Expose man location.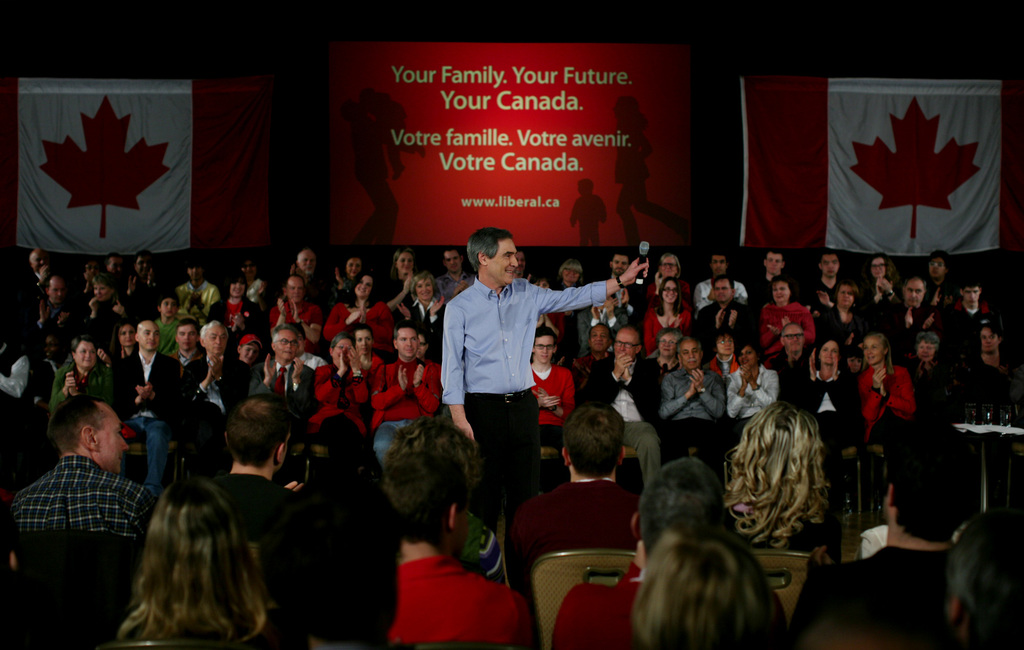
Exposed at box(290, 248, 324, 304).
